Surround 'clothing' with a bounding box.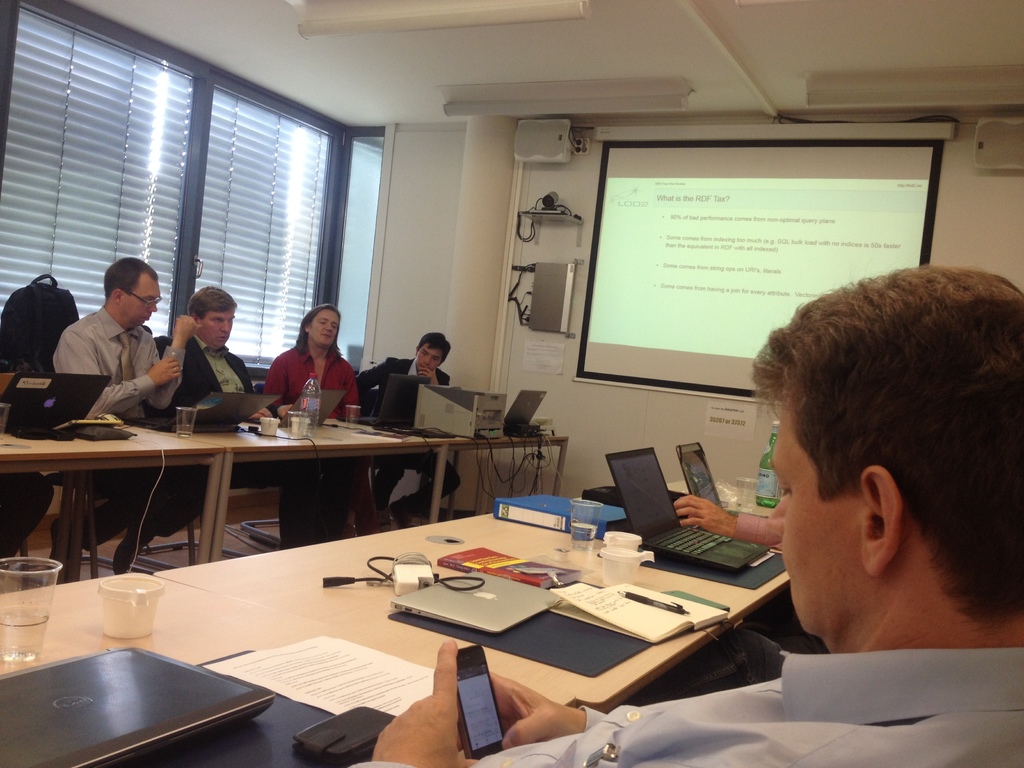
locate(360, 367, 451, 409).
